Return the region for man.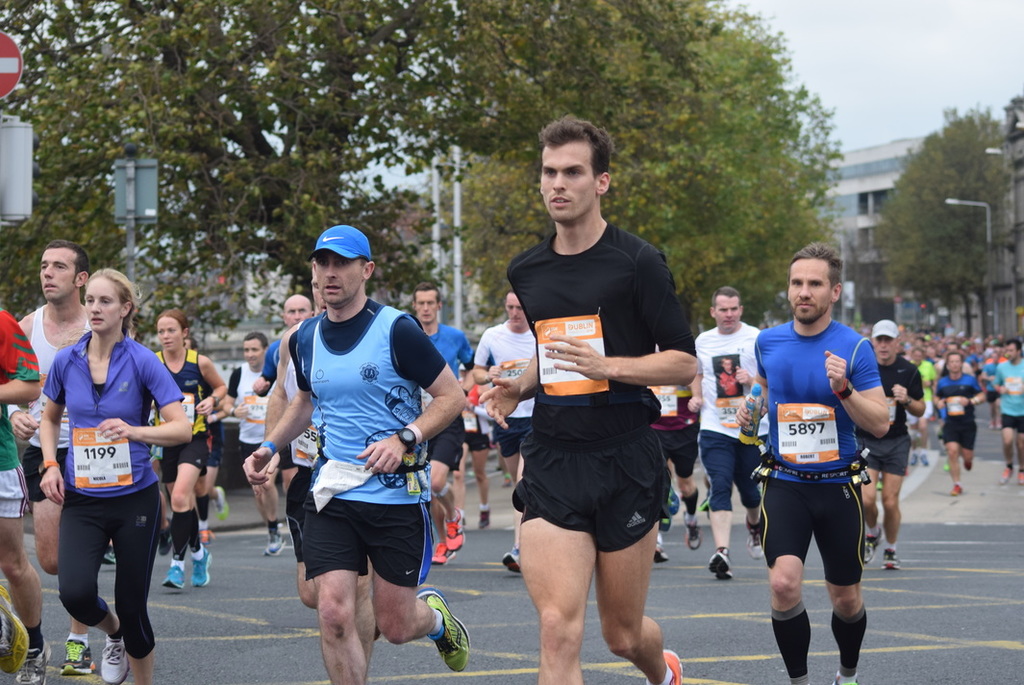
477, 113, 699, 684.
